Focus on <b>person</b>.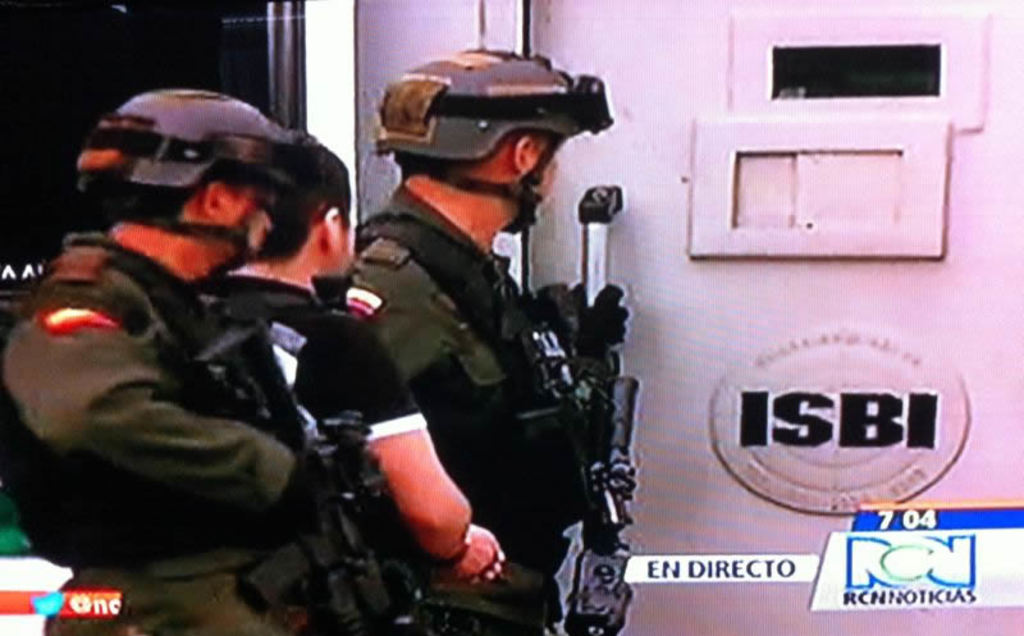
Focused at bbox=(5, 90, 301, 635).
